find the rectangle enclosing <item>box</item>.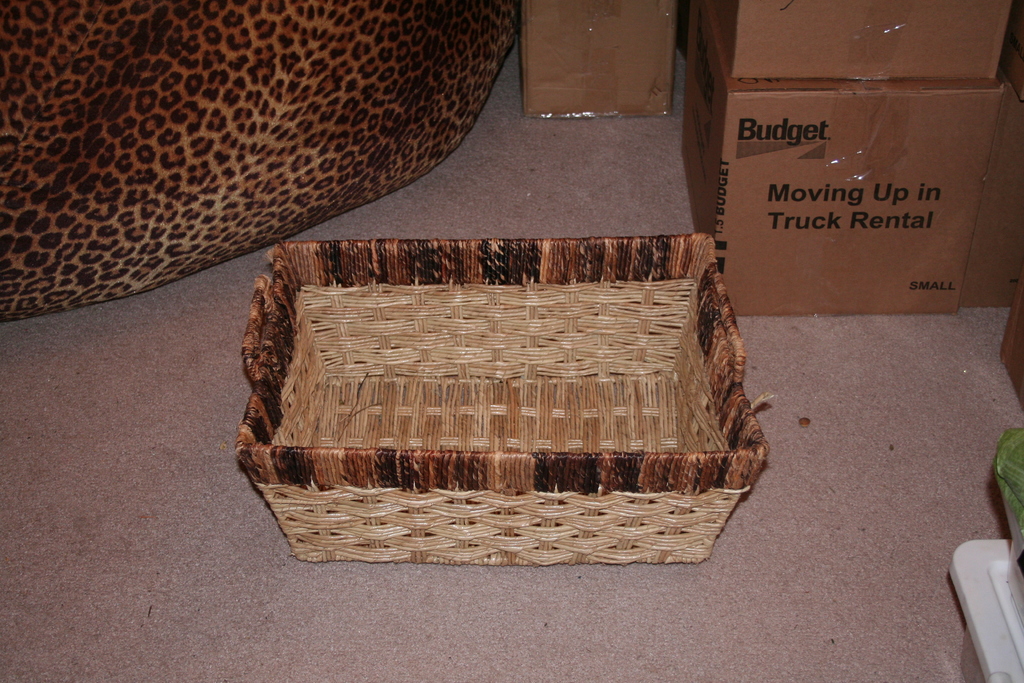
Rect(701, 4, 1011, 343).
